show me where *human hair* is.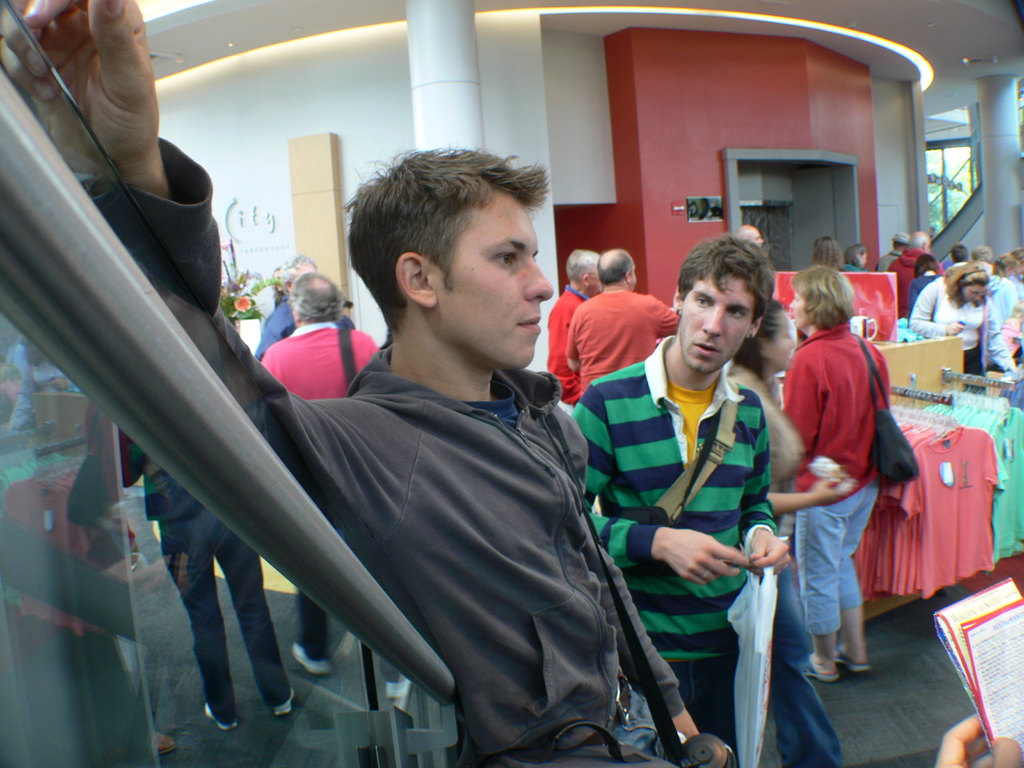
*human hair* is at region(973, 243, 994, 261).
